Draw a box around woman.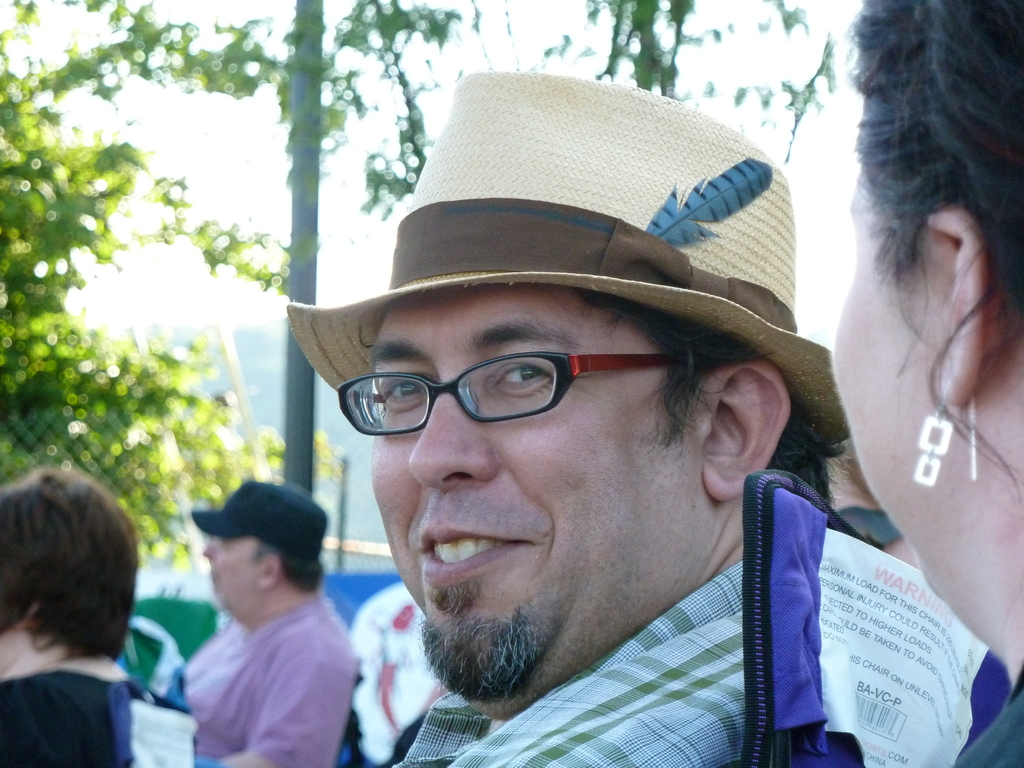
<box>827,0,1023,767</box>.
